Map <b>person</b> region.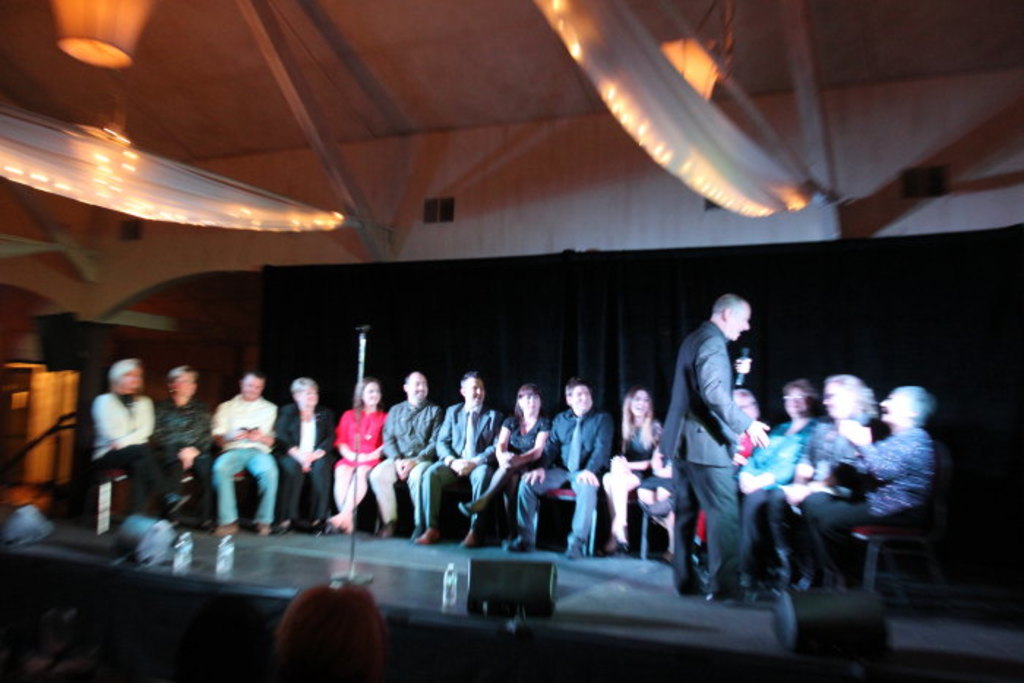
Mapped to (x1=367, y1=366, x2=430, y2=531).
